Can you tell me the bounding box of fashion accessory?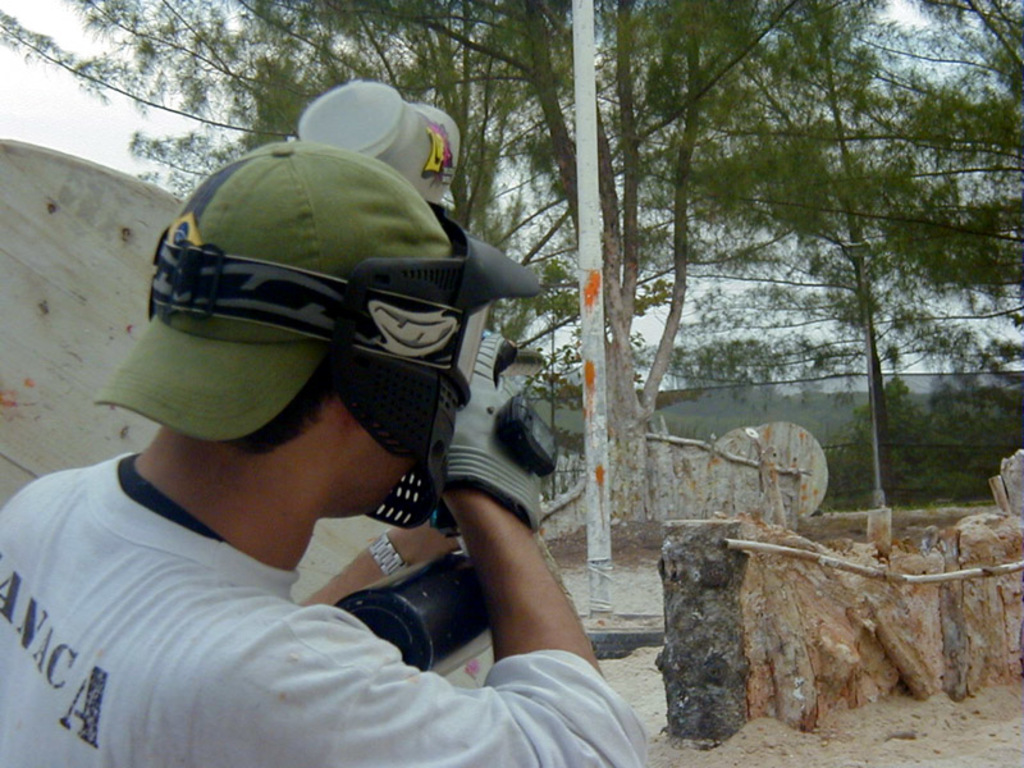
x1=364 y1=529 x2=410 y2=581.
